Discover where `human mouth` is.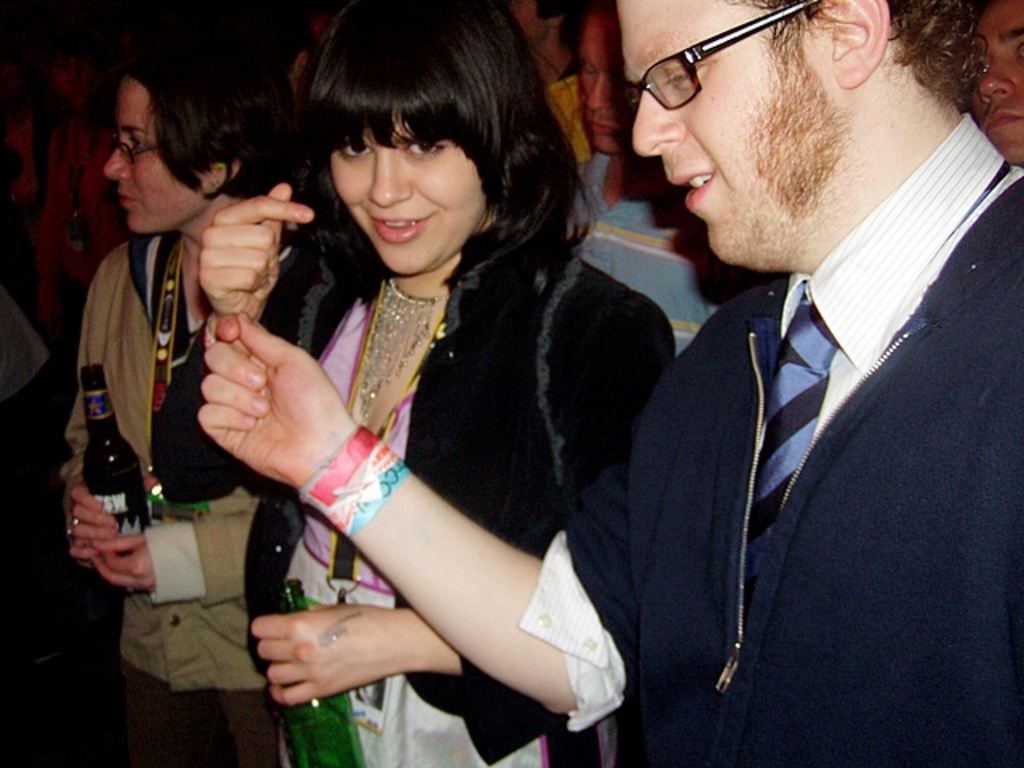
Discovered at bbox(590, 110, 618, 138).
